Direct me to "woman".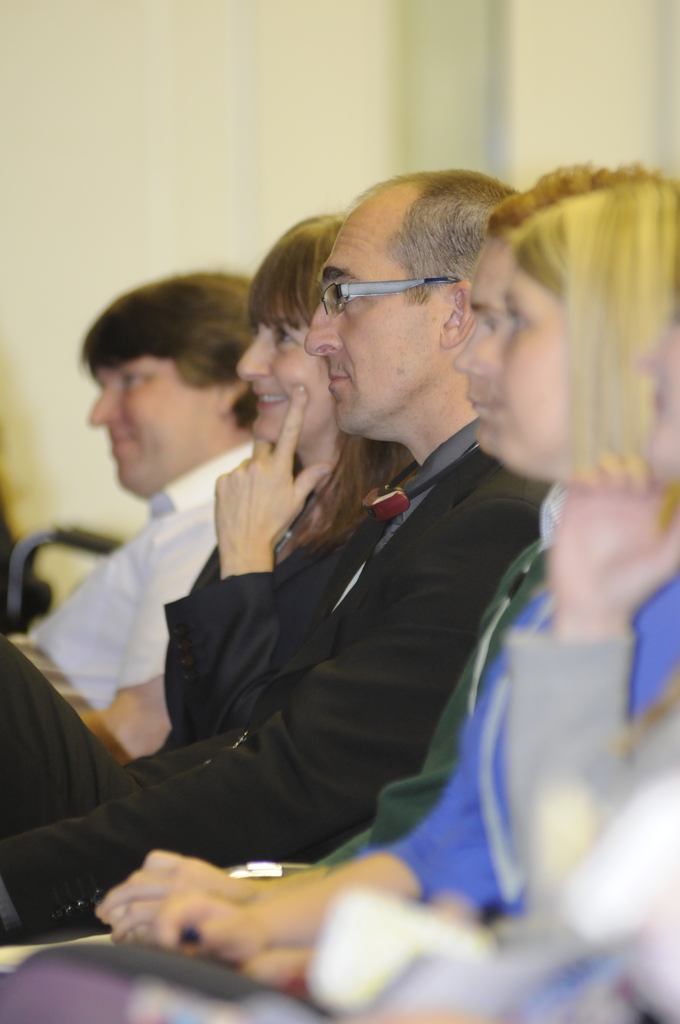
Direction: l=113, t=180, r=679, b=1023.
